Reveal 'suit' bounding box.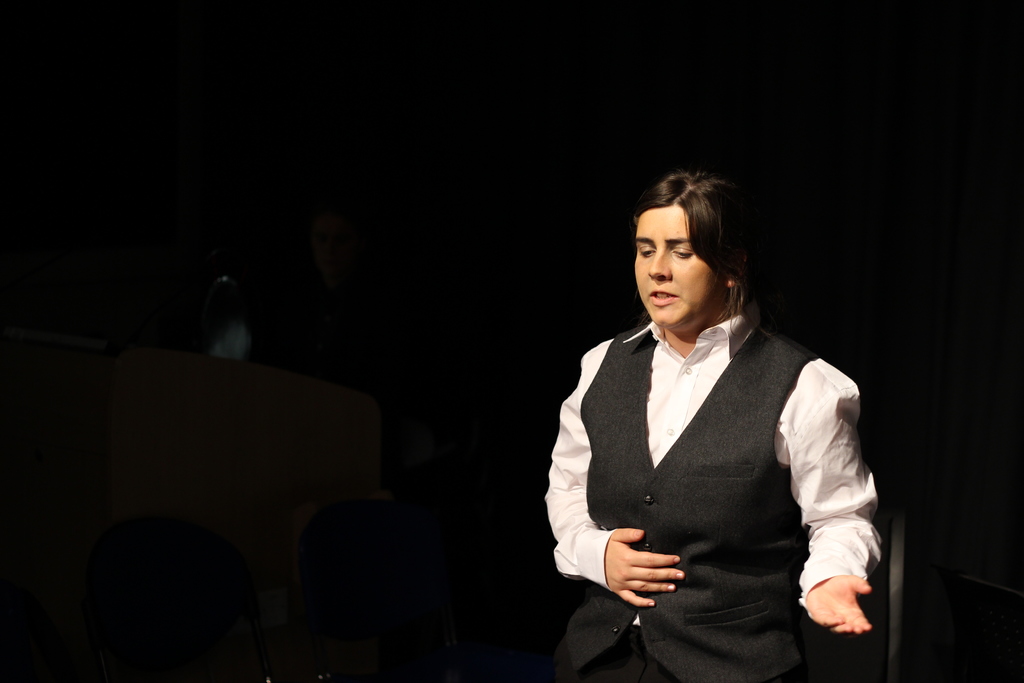
Revealed: l=558, t=321, r=827, b=682.
